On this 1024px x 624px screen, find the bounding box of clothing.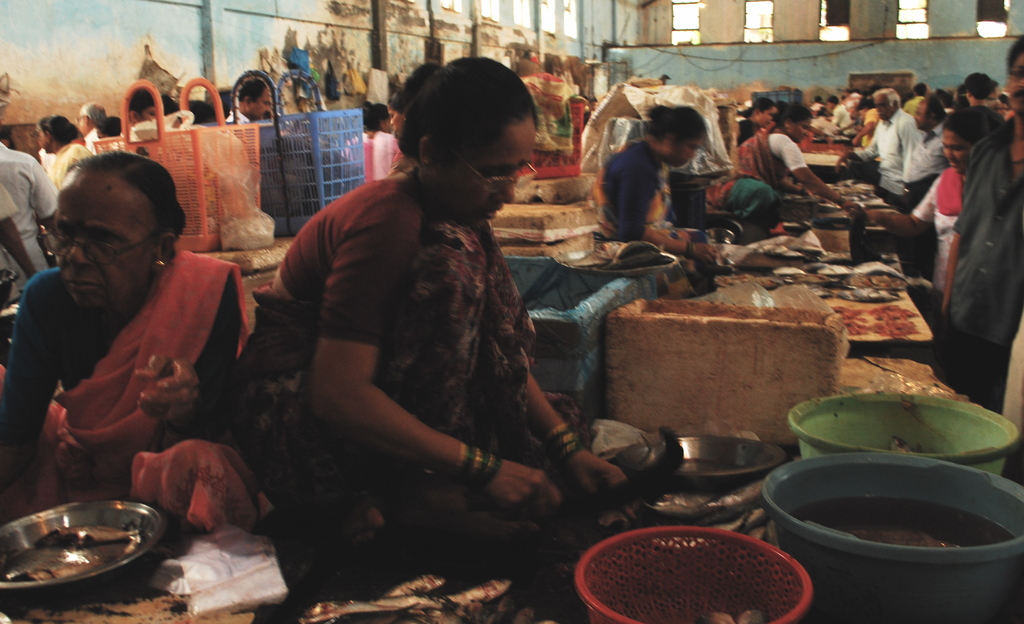
Bounding box: 250, 108, 580, 548.
